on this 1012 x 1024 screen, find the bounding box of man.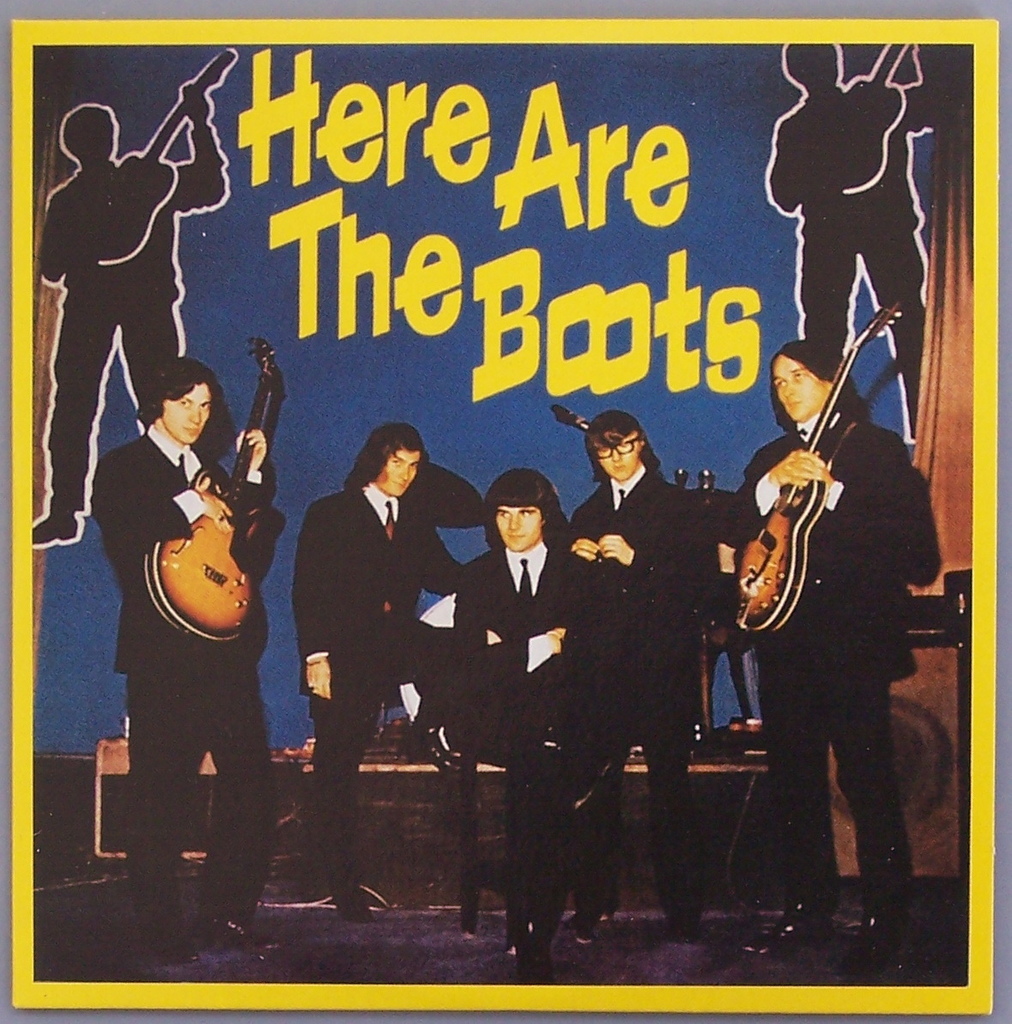
Bounding box: region(90, 359, 269, 963).
